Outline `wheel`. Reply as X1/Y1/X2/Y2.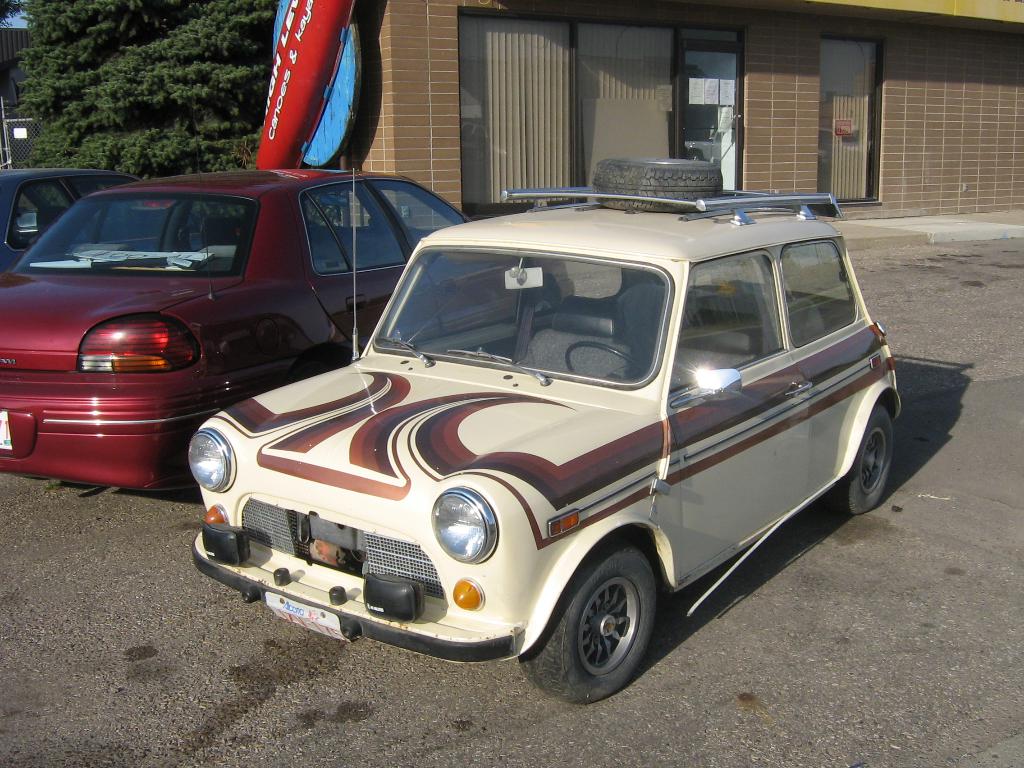
835/405/892/516.
